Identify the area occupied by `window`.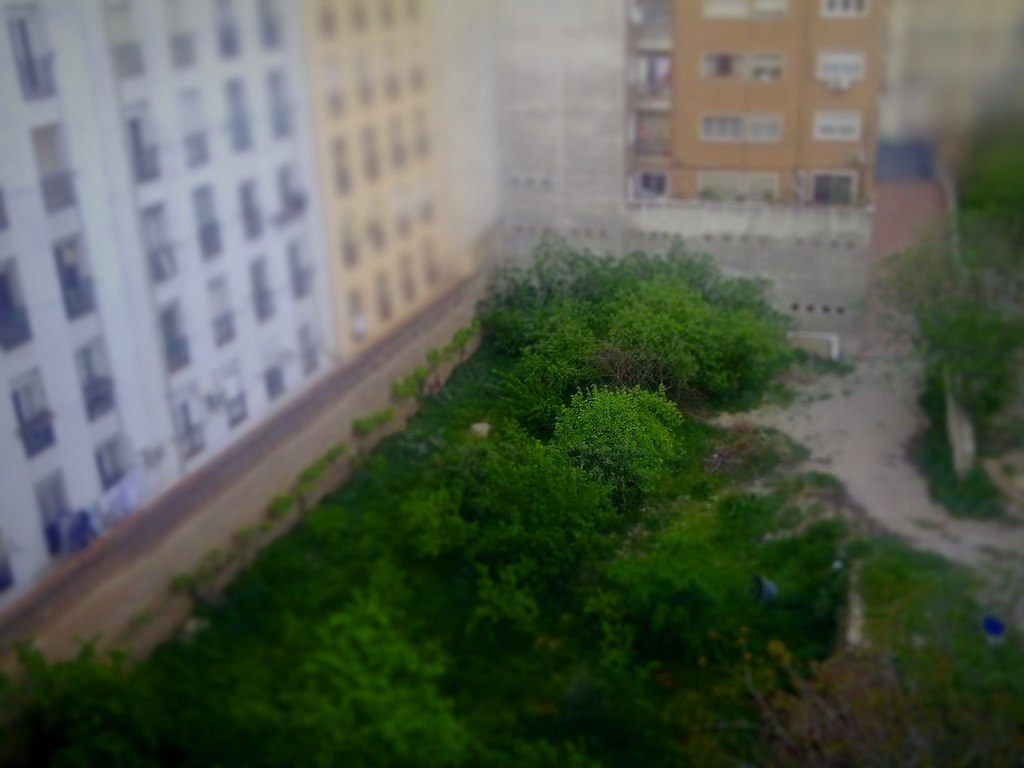
Area: [809,168,851,199].
